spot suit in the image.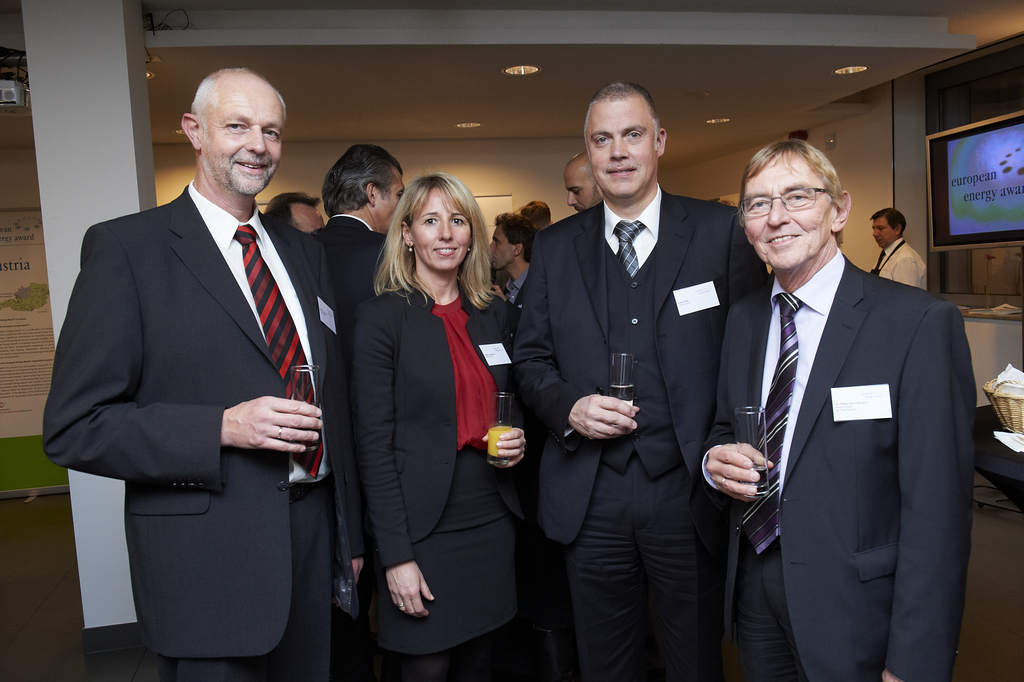
suit found at 38, 181, 367, 681.
